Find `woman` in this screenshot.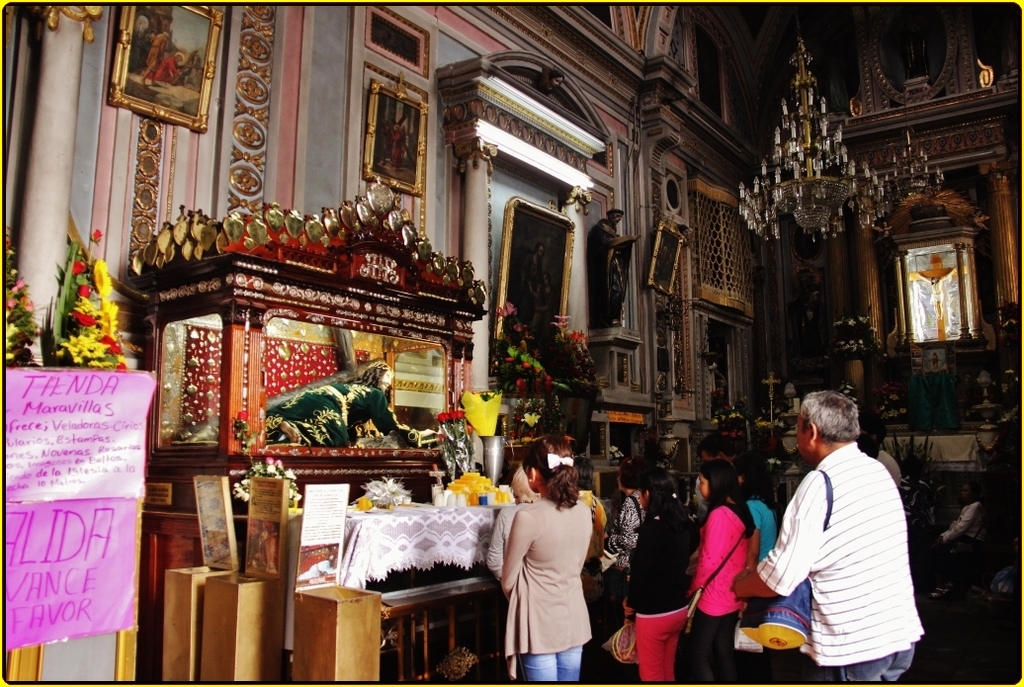
The bounding box for `woman` is BBox(610, 460, 698, 665).
